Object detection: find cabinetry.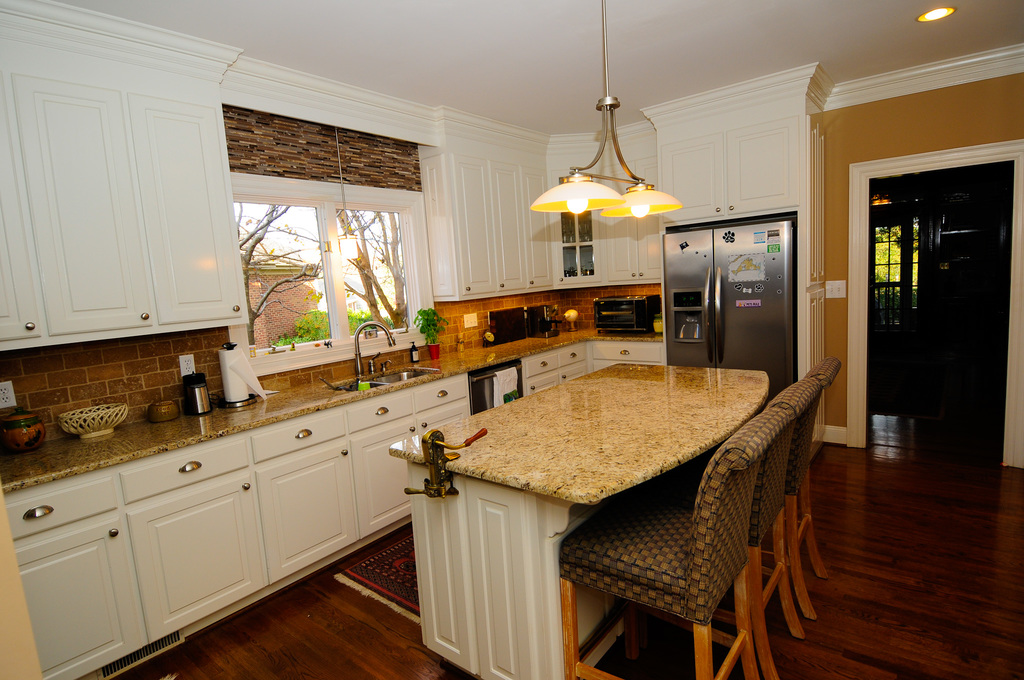
(left=499, top=332, right=591, bottom=407).
